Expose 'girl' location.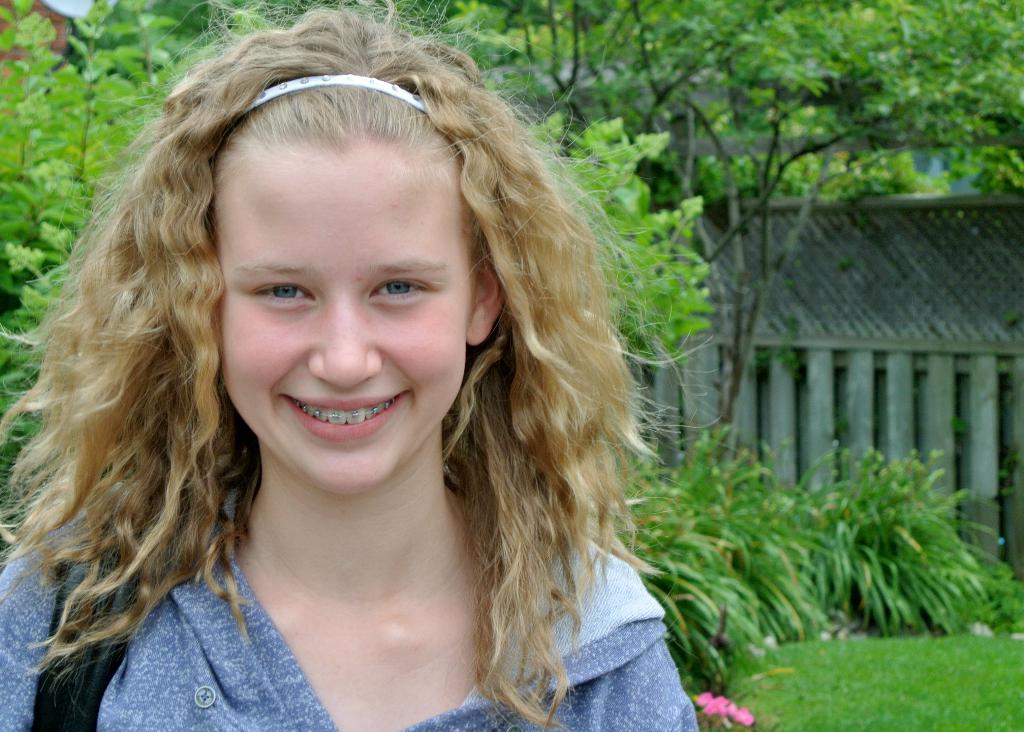
Exposed at bbox(0, 0, 701, 731).
